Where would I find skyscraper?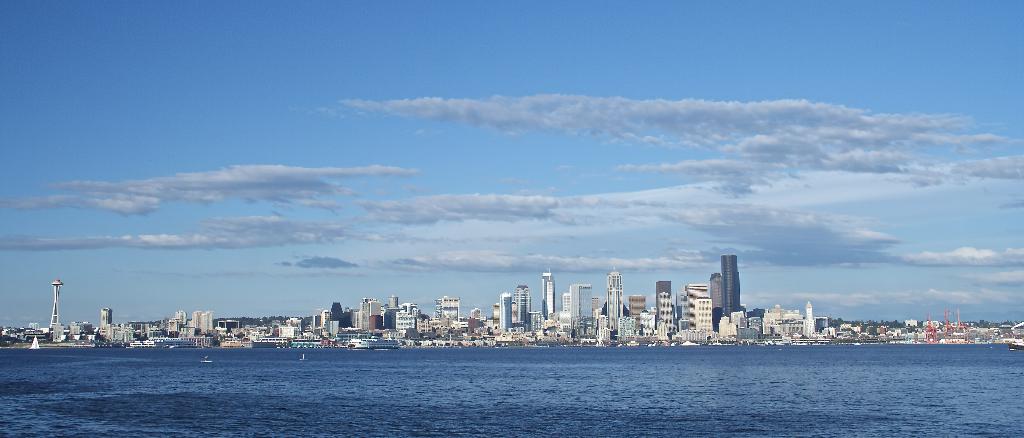
At 604:269:633:335.
